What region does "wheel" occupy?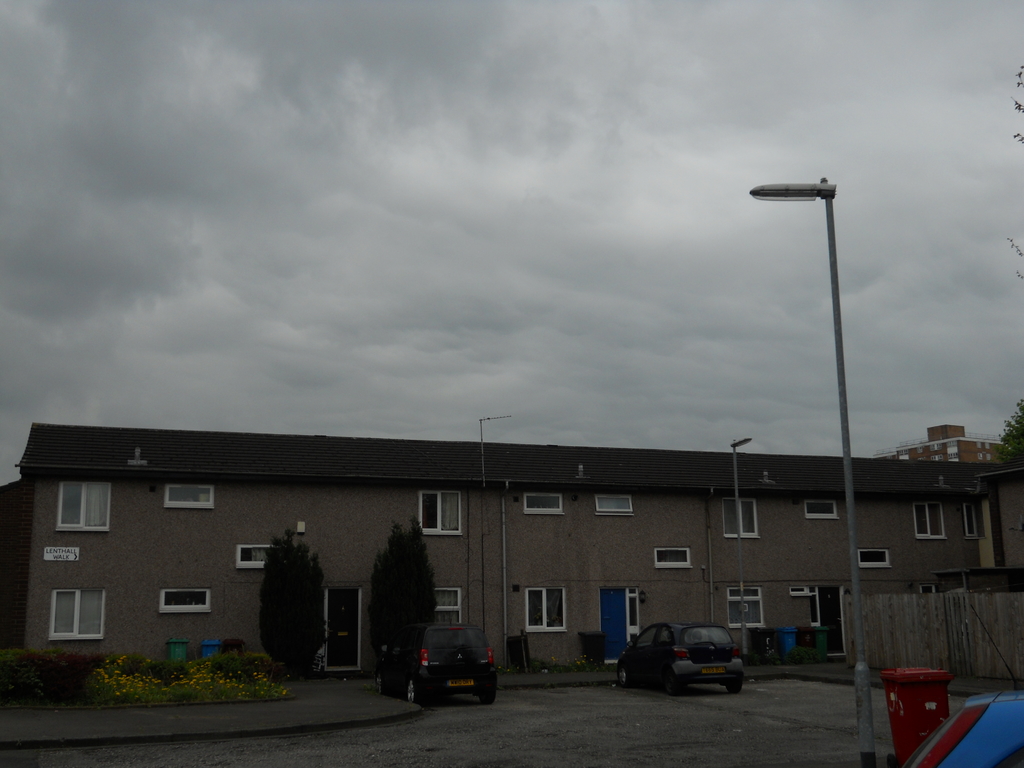
<region>374, 673, 387, 696</region>.
